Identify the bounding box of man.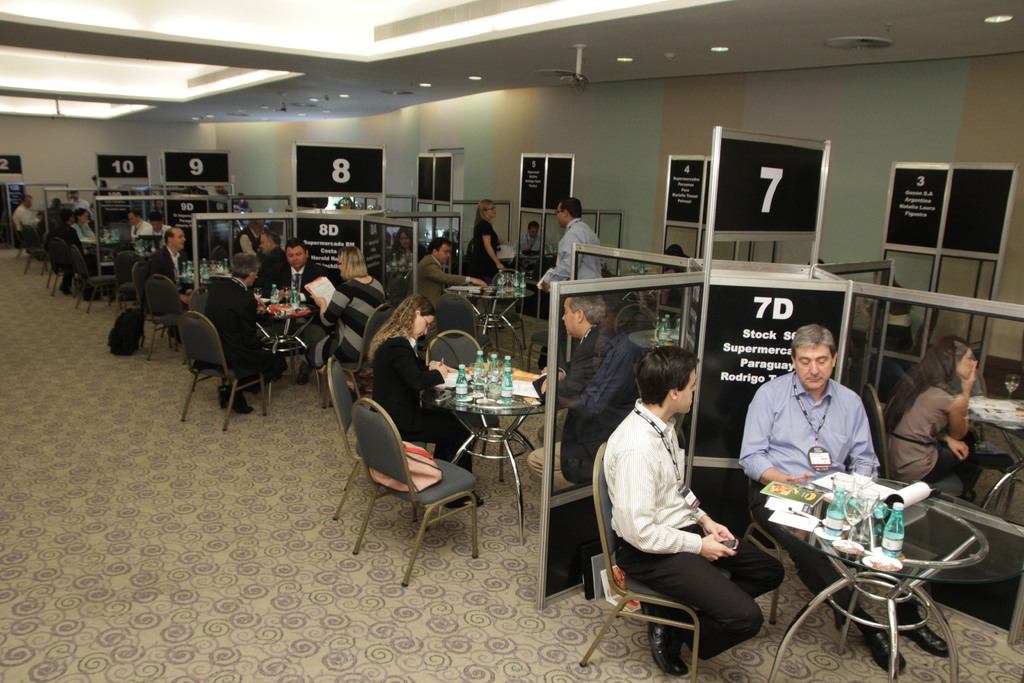
(126, 212, 154, 251).
